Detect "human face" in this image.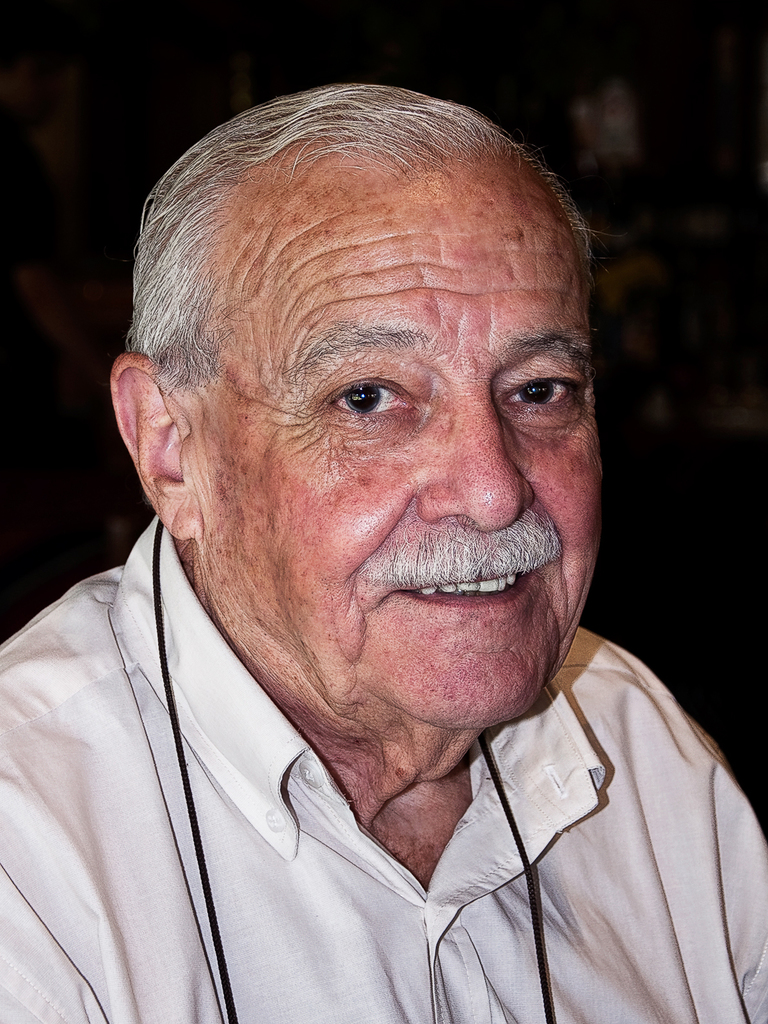
Detection: x1=200 y1=175 x2=604 y2=732.
